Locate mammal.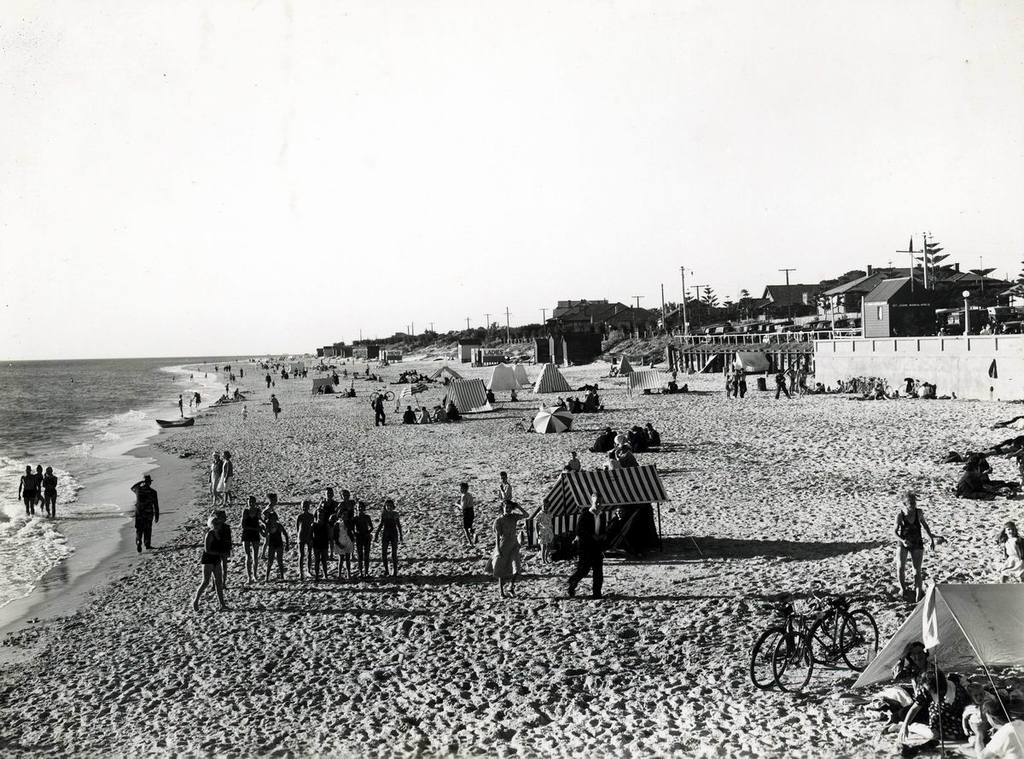
Bounding box: x1=375, y1=497, x2=404, y2=571.
